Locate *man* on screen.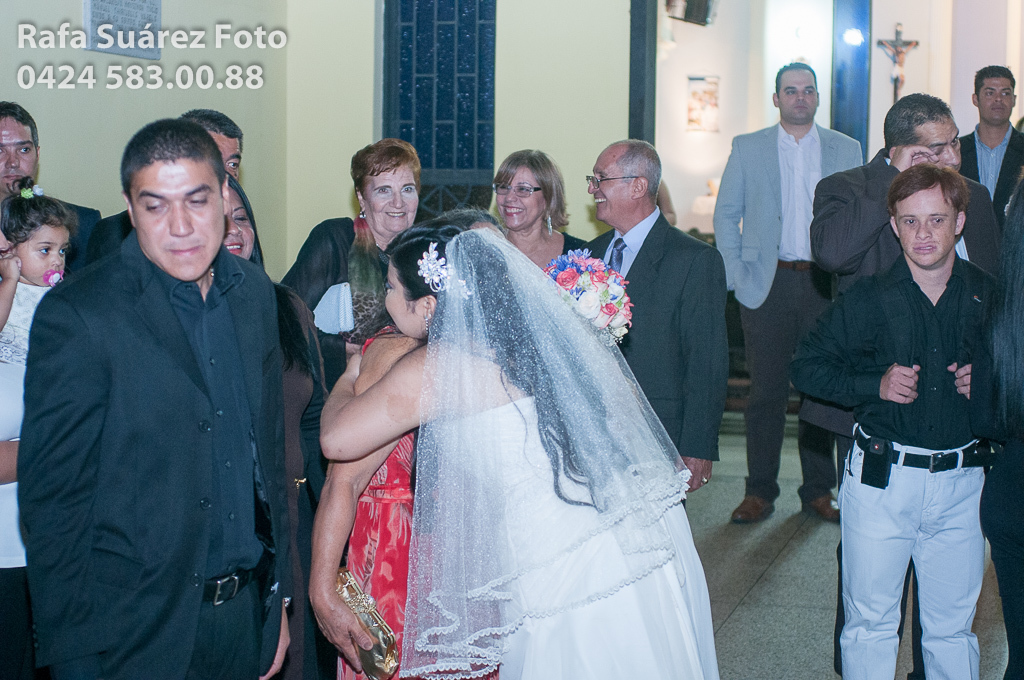
On screen at [x1=573, y1=137, x2=730, y2=504].
